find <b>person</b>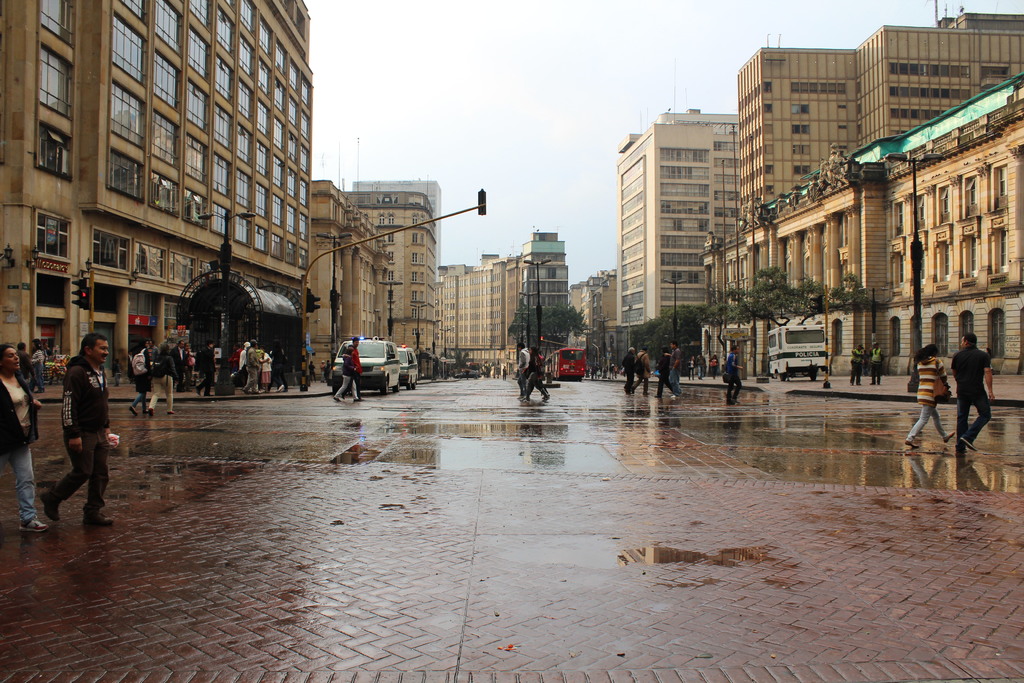
[520, 338, 529, 400]
